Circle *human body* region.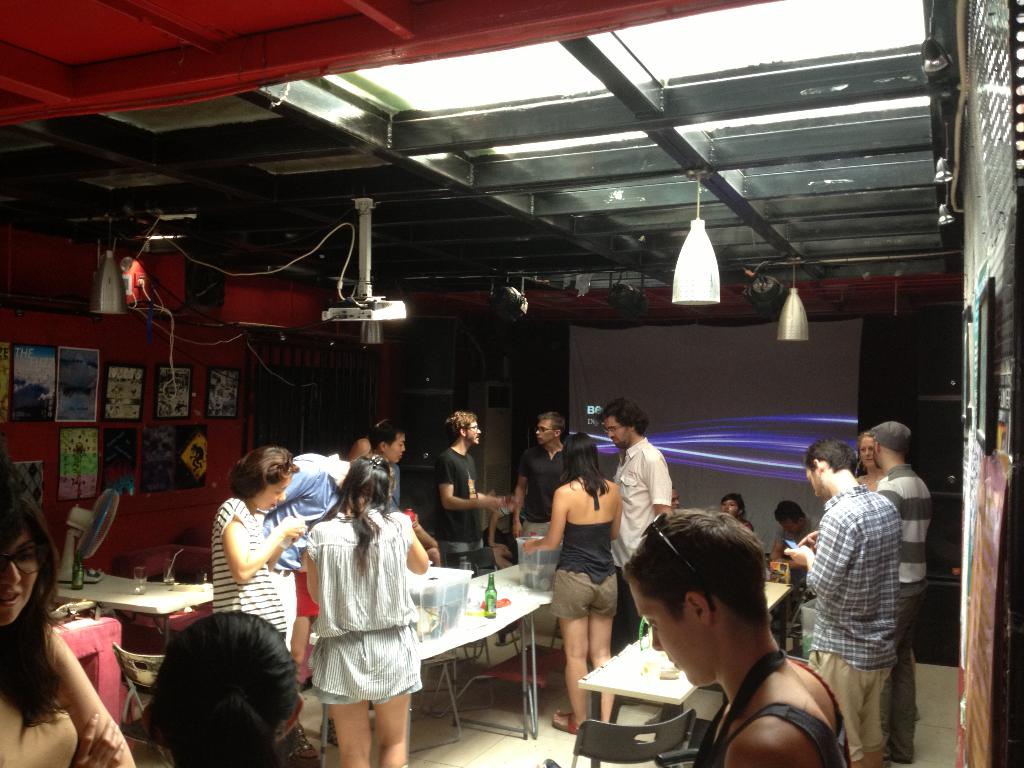
Region: {"x1": 769, "y1": 498, "x2": 826, "y2": 541}.
